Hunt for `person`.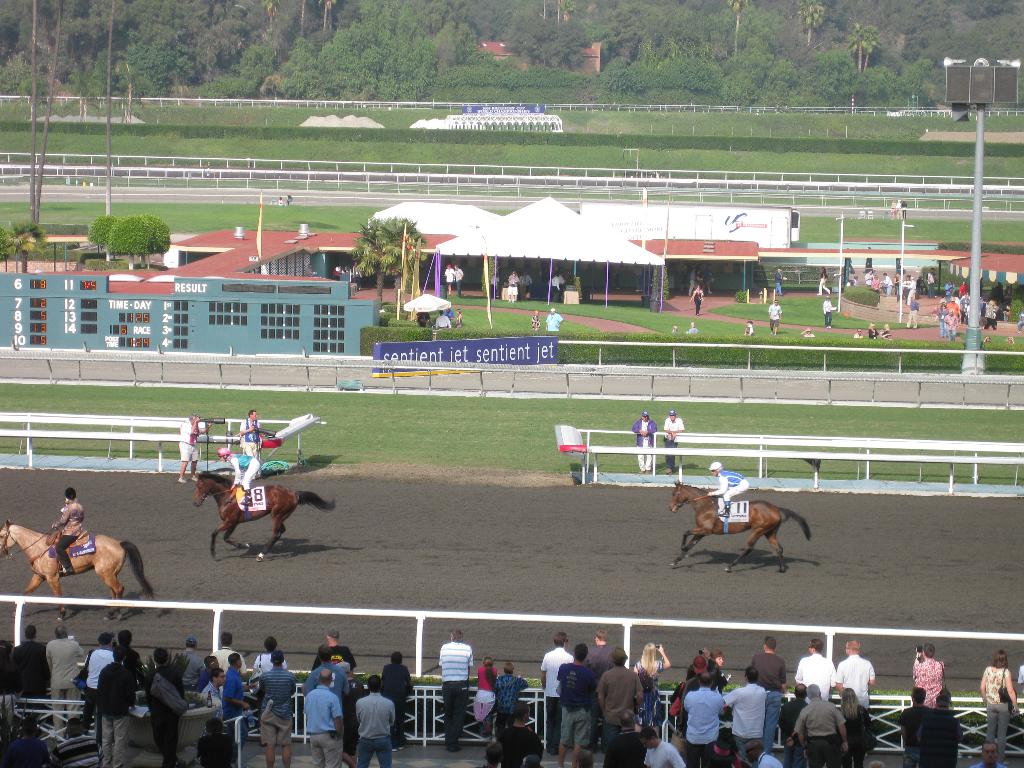
Hunted down at <region>487, 704, 536, 767</region>.
